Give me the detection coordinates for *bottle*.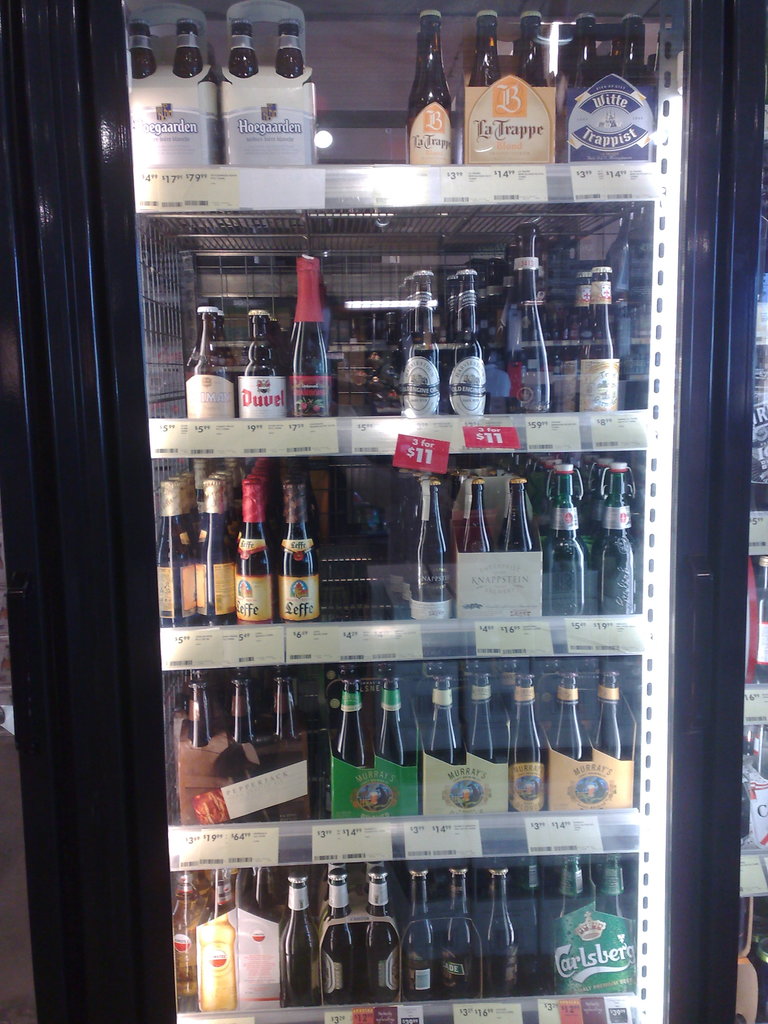
[x1=488, y1=264, x2=507, y2=365].
